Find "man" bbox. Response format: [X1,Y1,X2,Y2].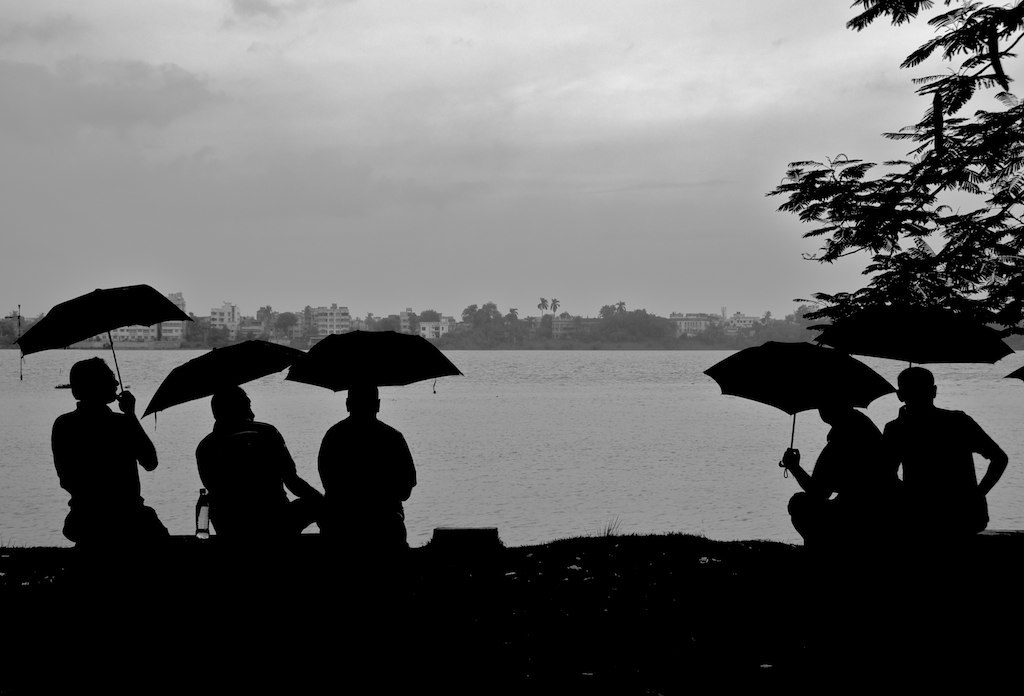
[187,376,331,538].
